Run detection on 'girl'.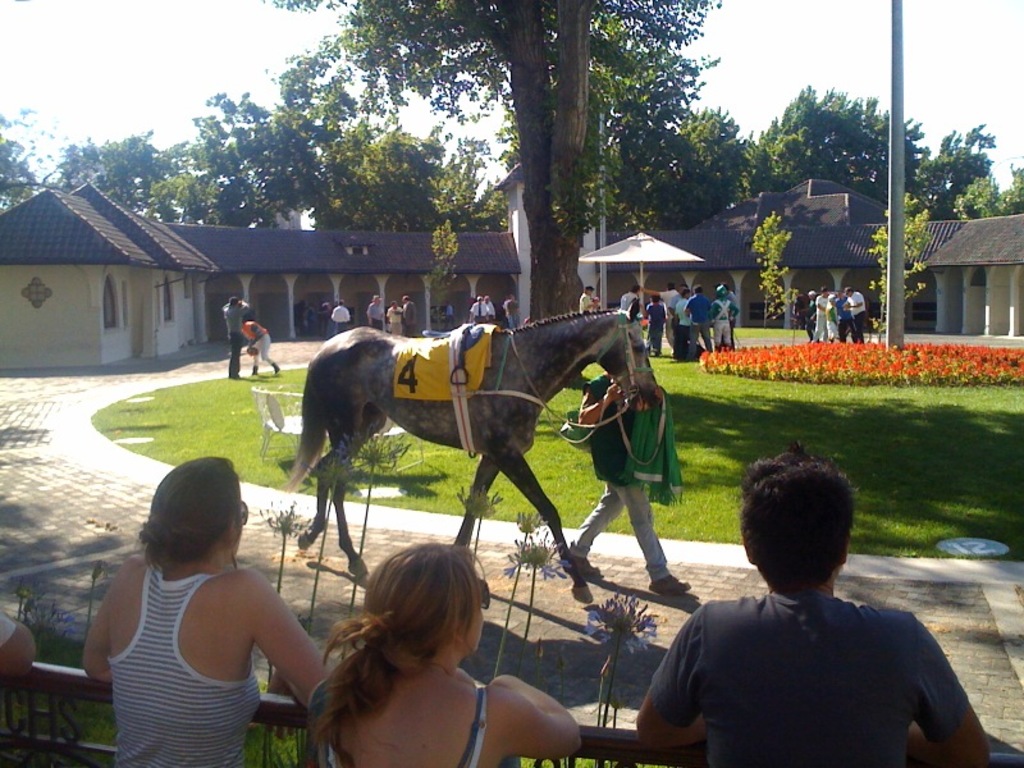
Result: (67,457,343,762).
